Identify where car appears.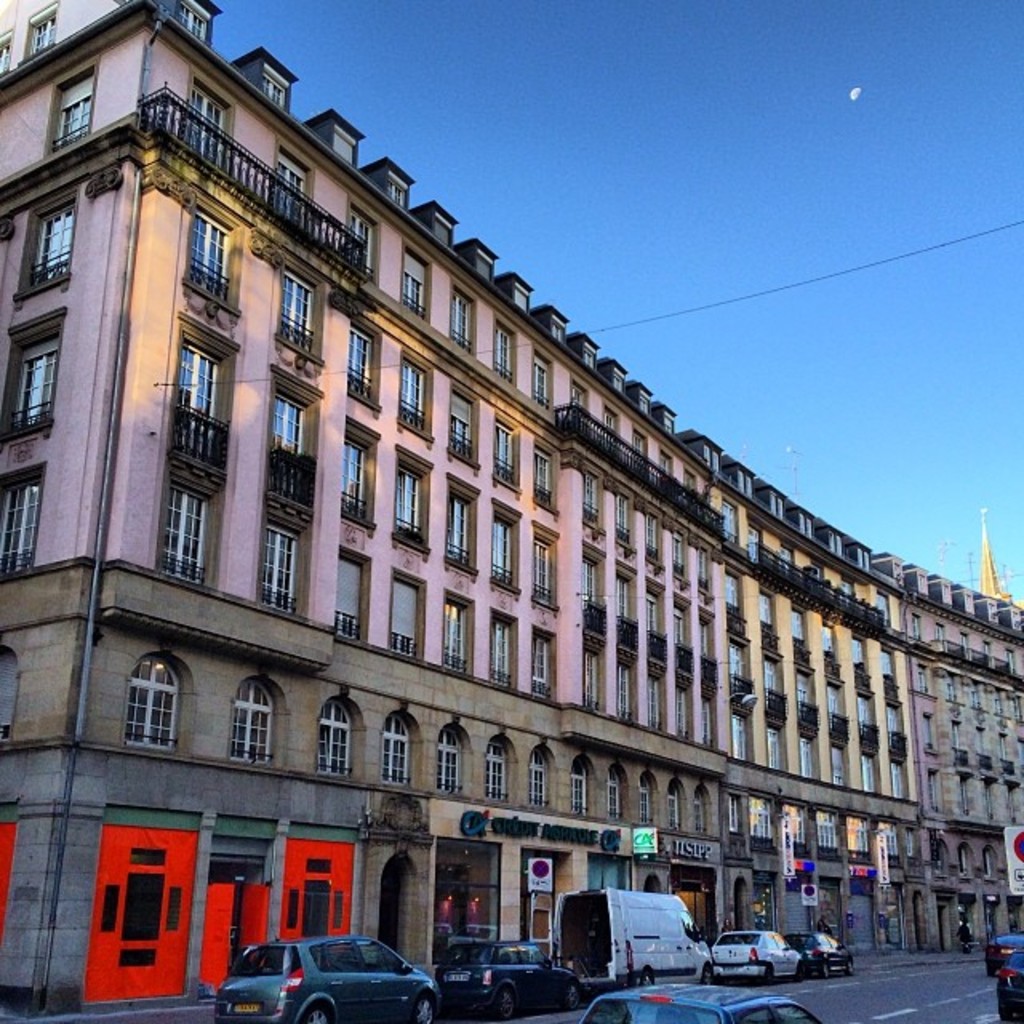
Appears at [x1=715, y1=918, x2=797, y2=984].
